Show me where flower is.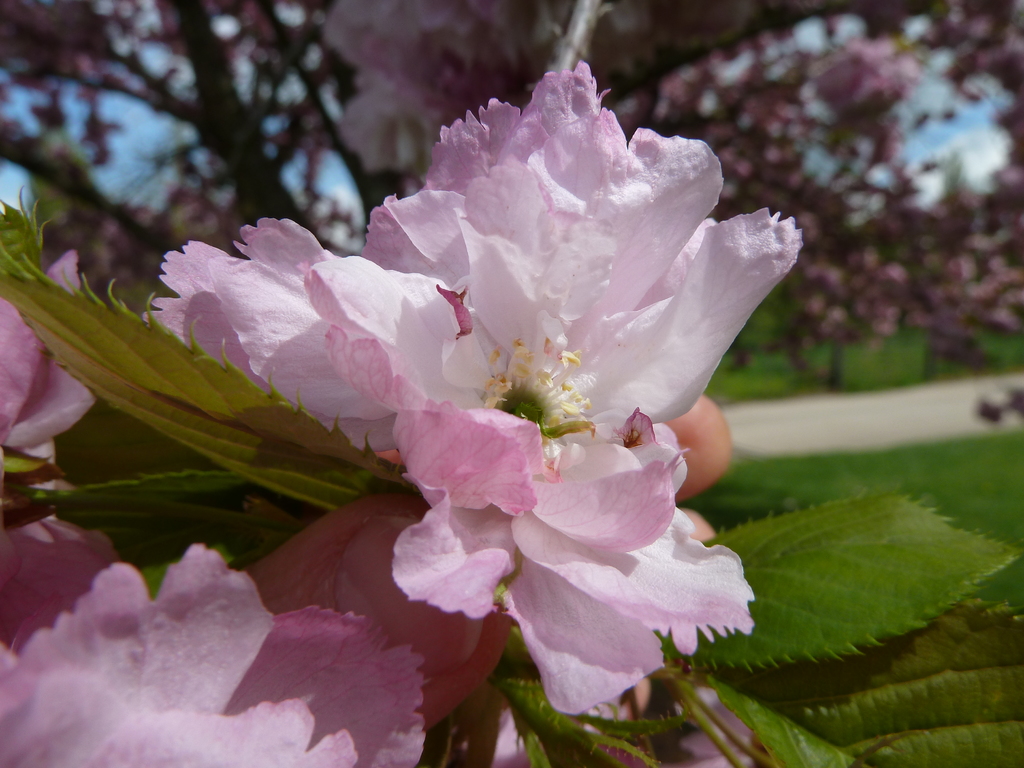
flower is at Rect(0, 252, 103, 452).
